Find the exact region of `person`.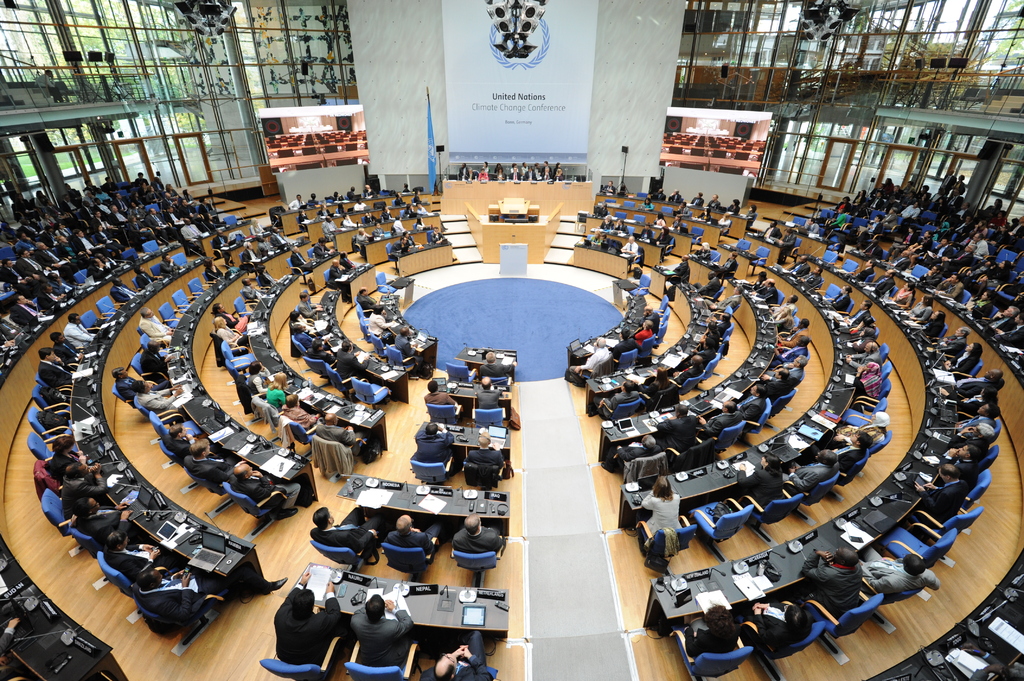
Exact region: x1=346, y1=590, x2=417, y2=669.
